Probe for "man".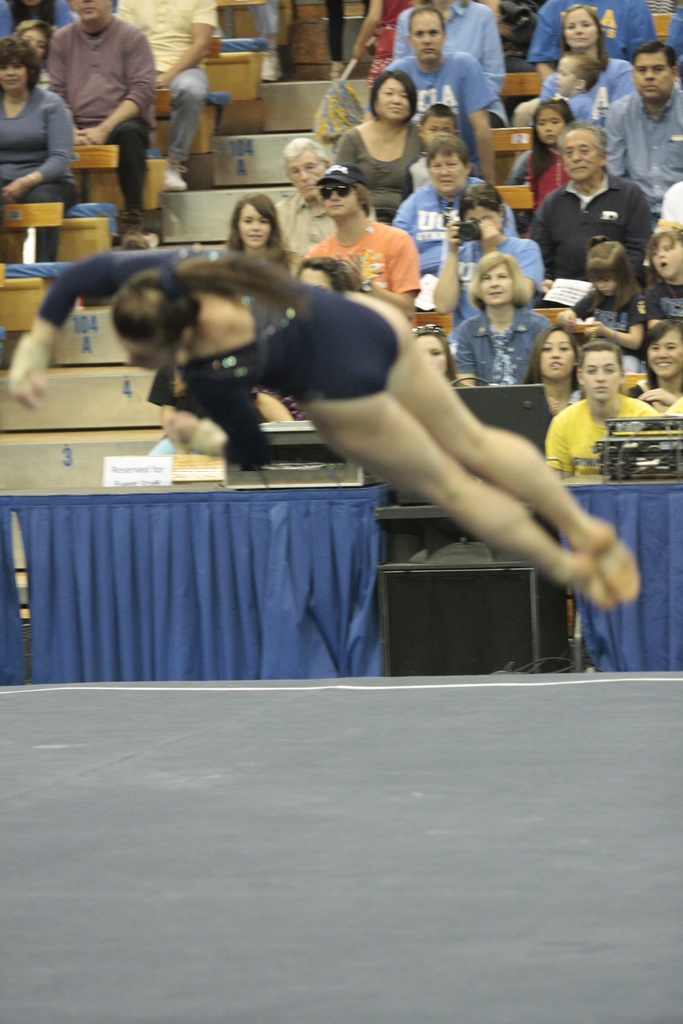
Probe result: {"x1": 377, "y1": 3, "x2": 512, "y2": 185}.
